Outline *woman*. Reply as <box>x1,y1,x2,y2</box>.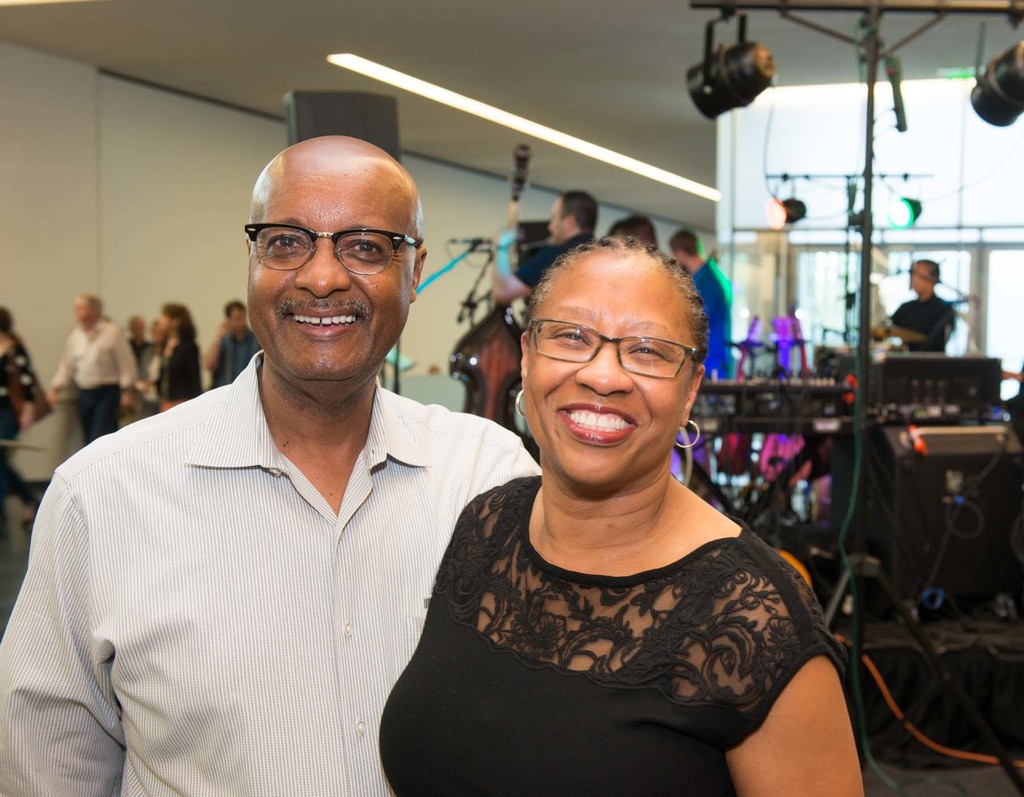
<box>382,203,831,793</box>.
